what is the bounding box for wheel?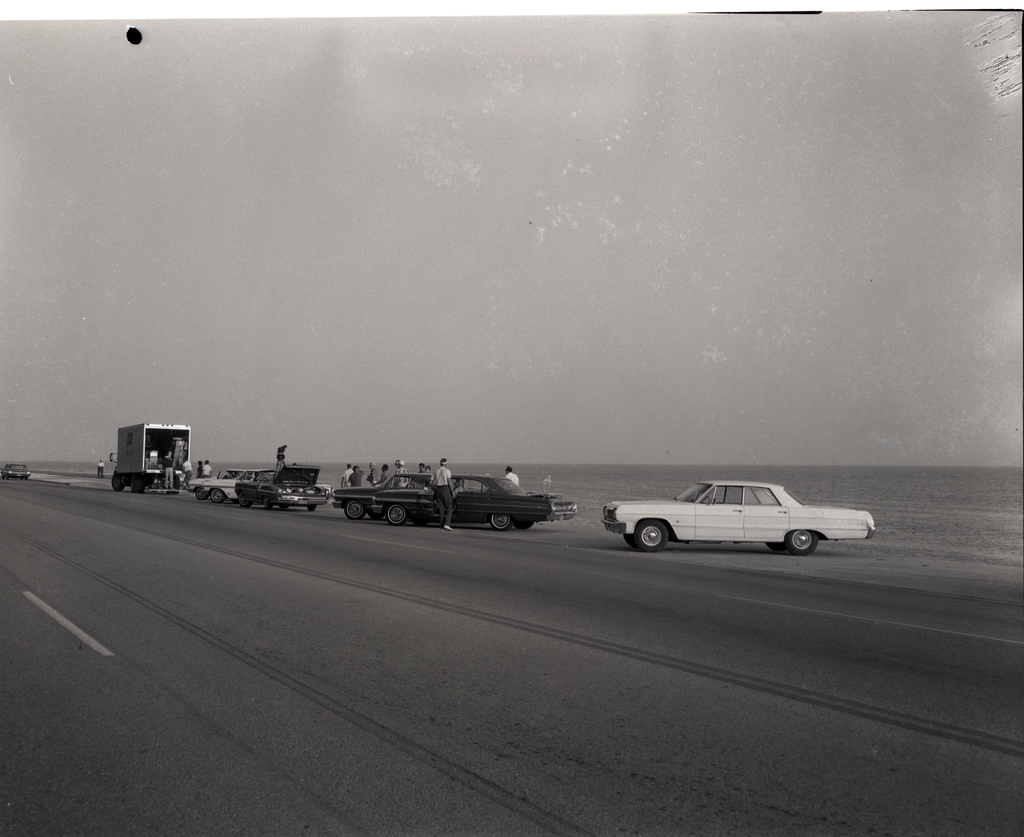
109,472,122,490.
